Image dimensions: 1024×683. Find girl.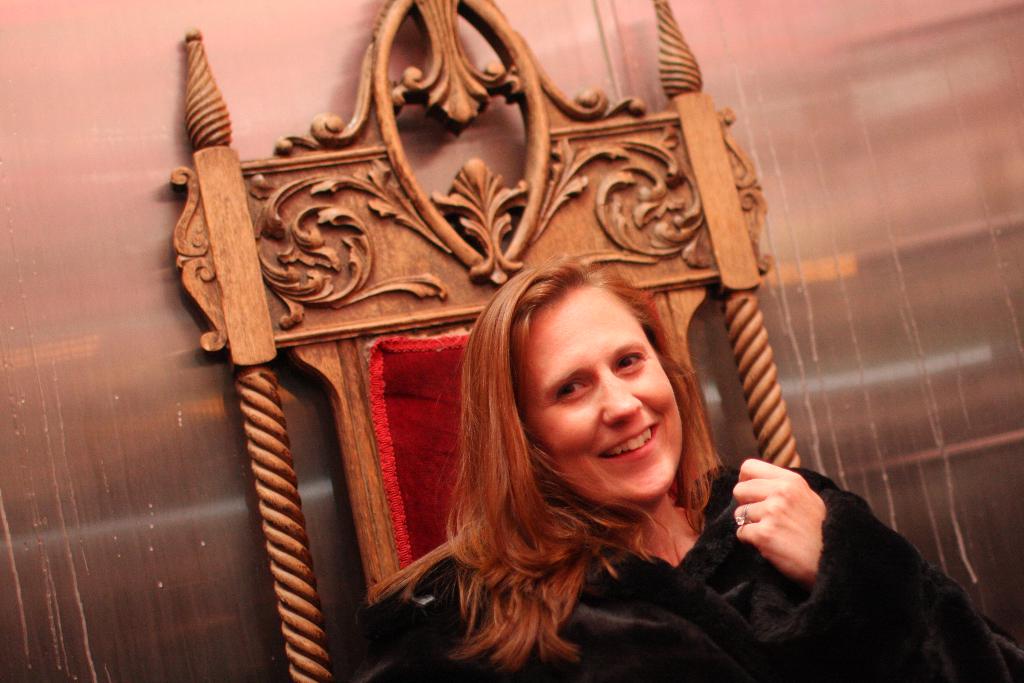
Rect(365, 267, 1021, 682).
